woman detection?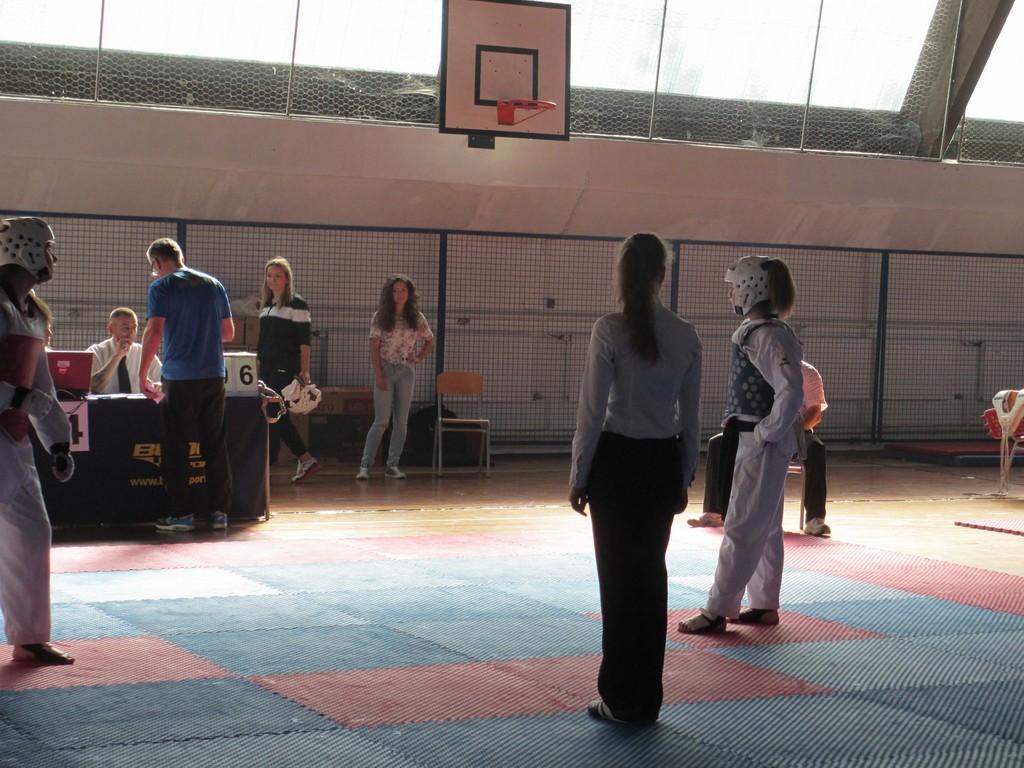
bbox=[678, 249, 806, 635]
